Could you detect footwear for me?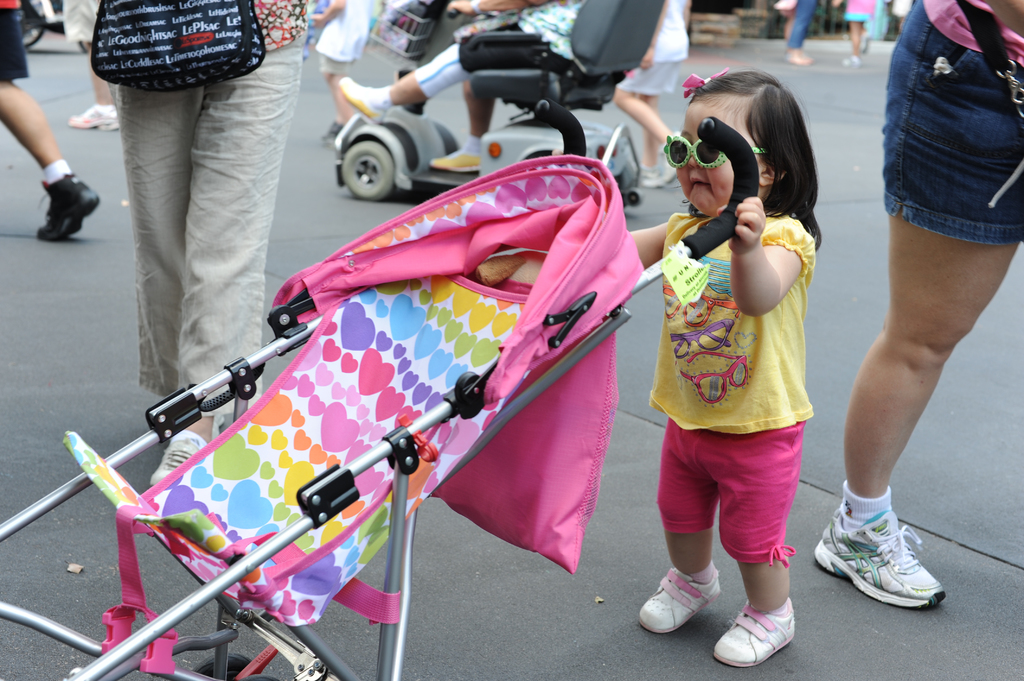
Detection result: detection(640, 566, 719, 634).
